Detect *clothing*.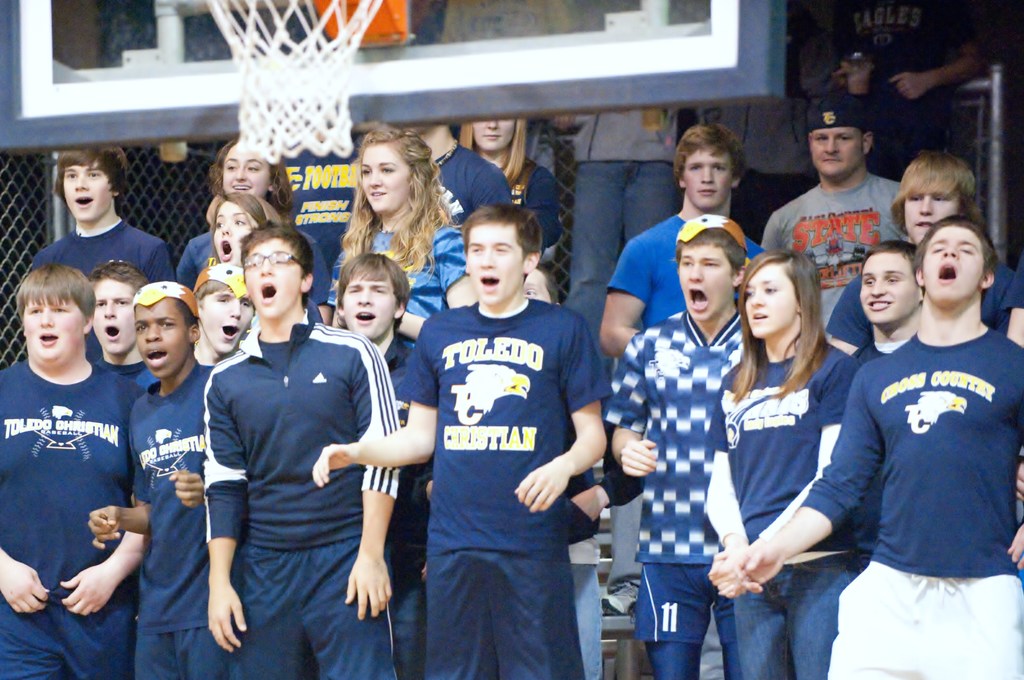
Detected at detection(340, 216, 472, 311).
